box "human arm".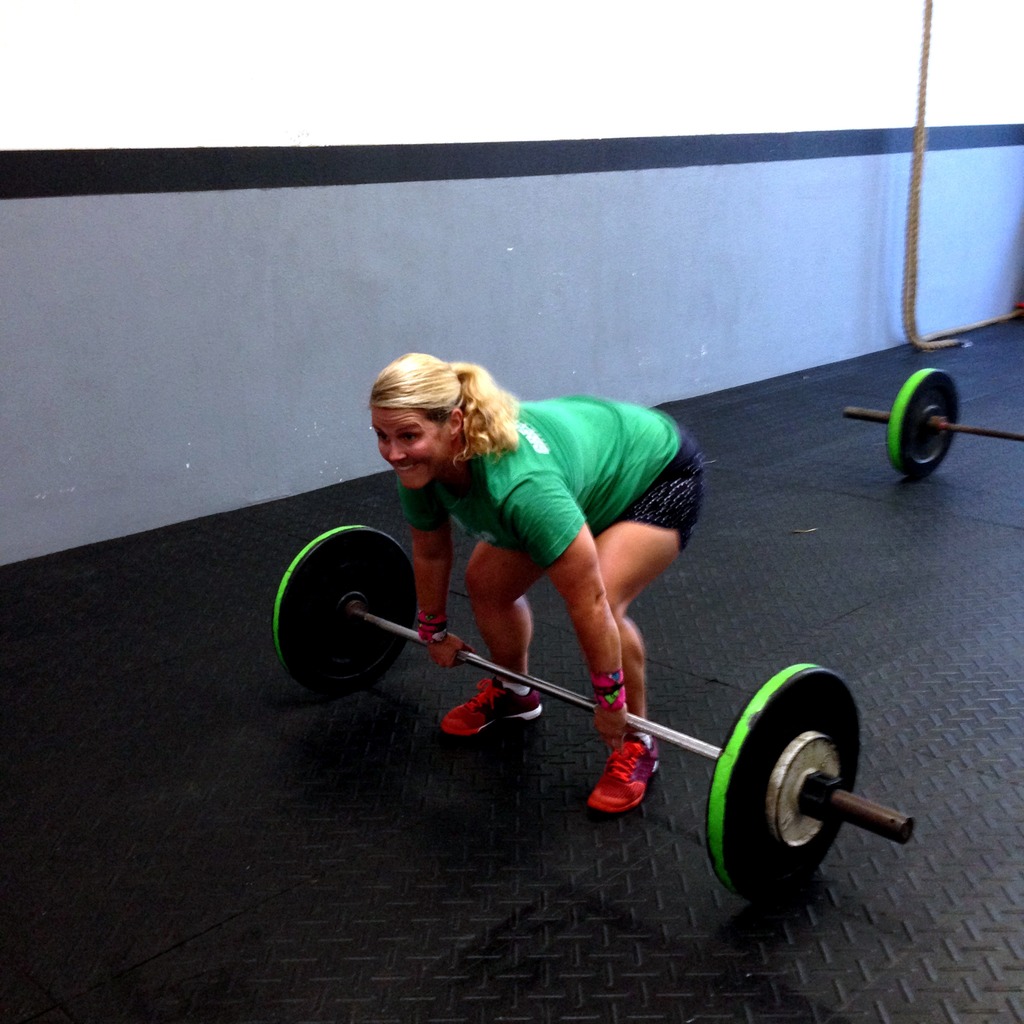
rect(492, 457, 631, 739).
